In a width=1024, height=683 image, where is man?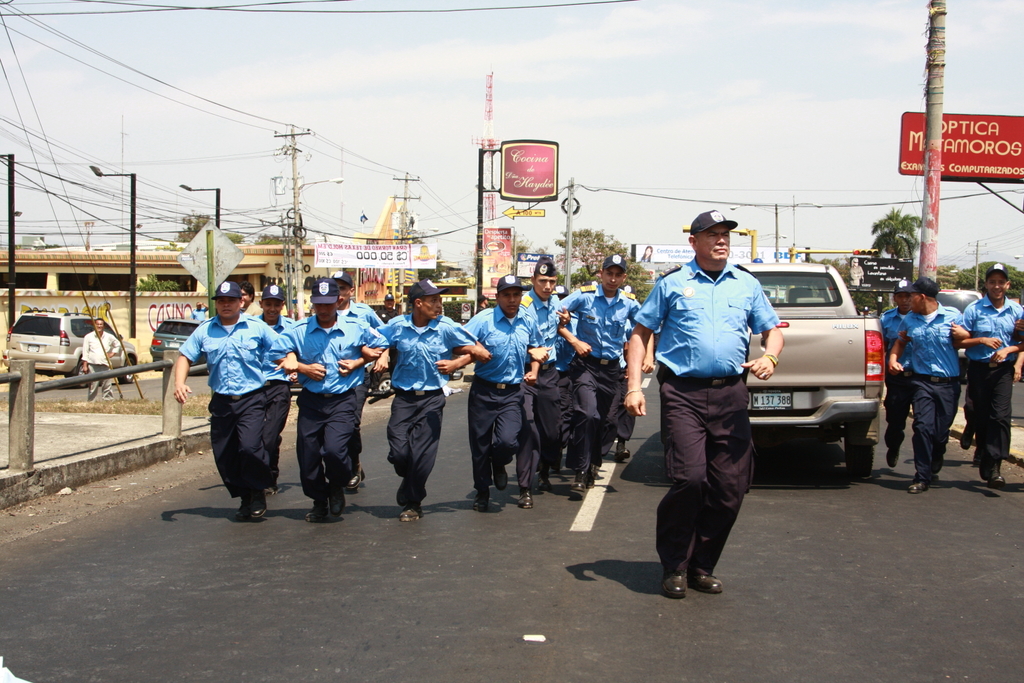
(left=328, top=268, right=385, bottom=499).
